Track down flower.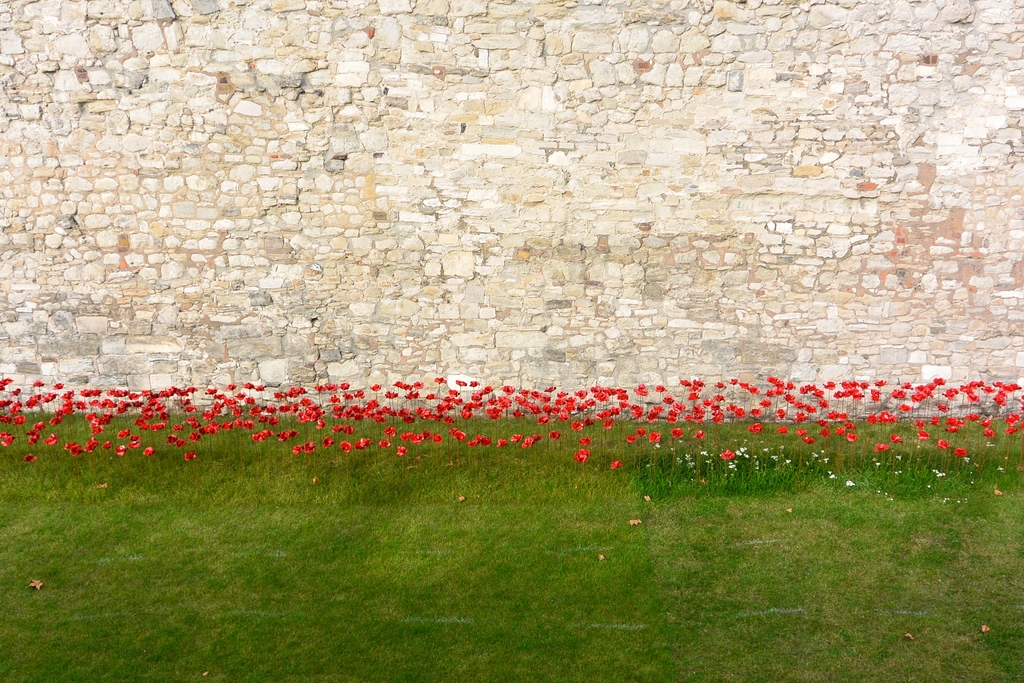
Tracked to bbox=(522, 434, 535, 447).
